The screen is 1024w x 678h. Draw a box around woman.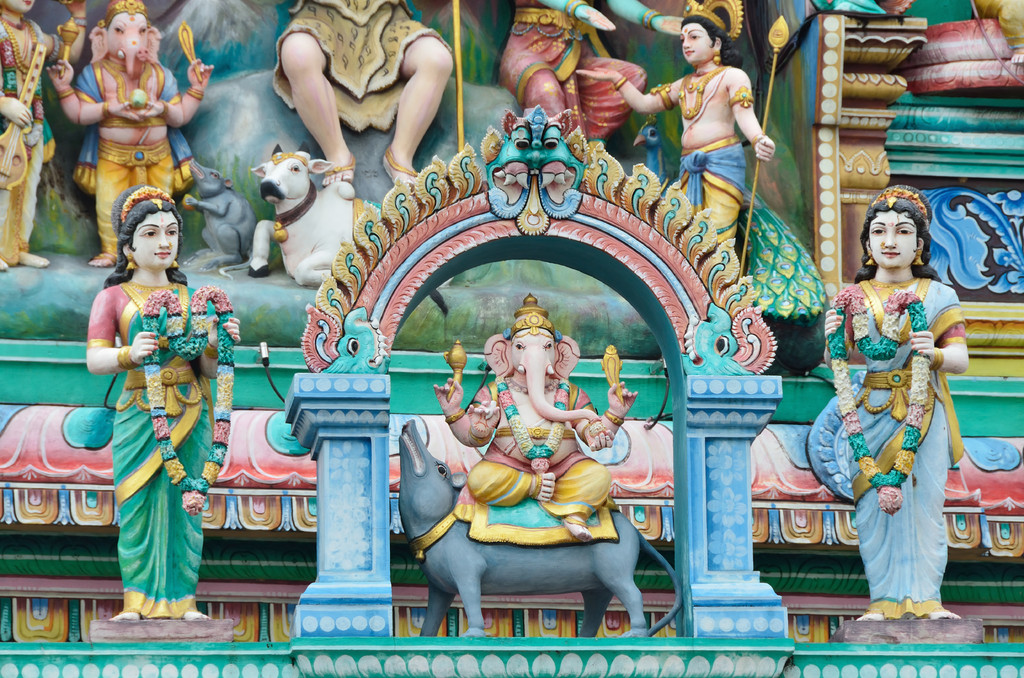
BBox(822, 187, 972, 624).
